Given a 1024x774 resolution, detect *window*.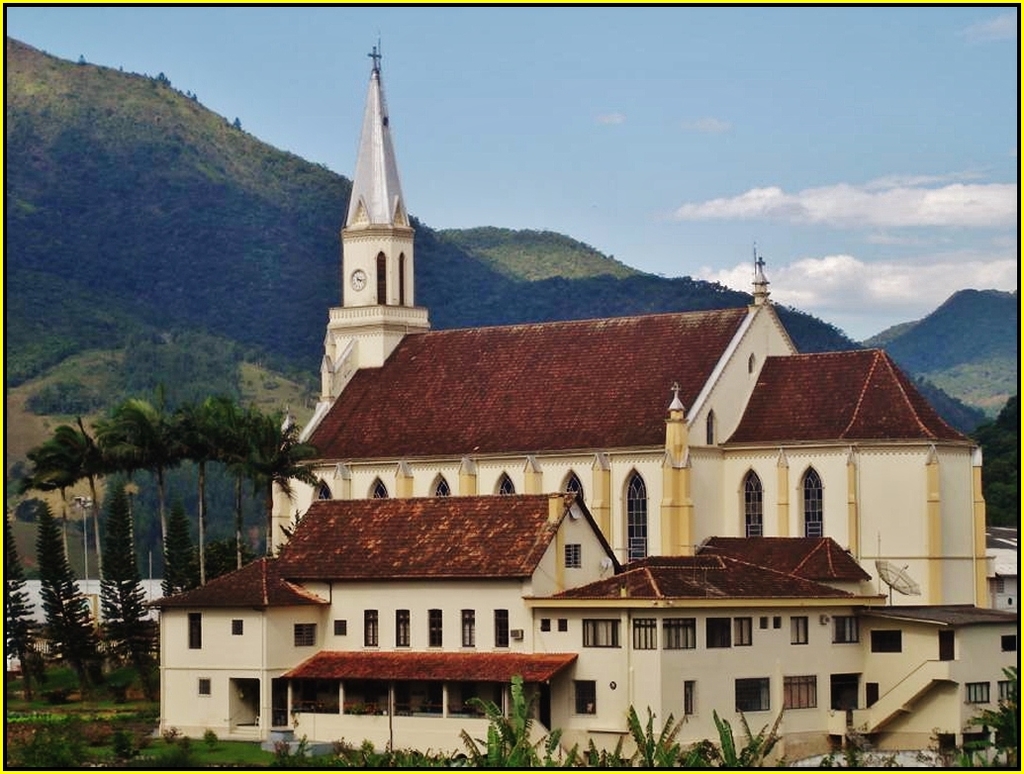
395:254:405:301.
